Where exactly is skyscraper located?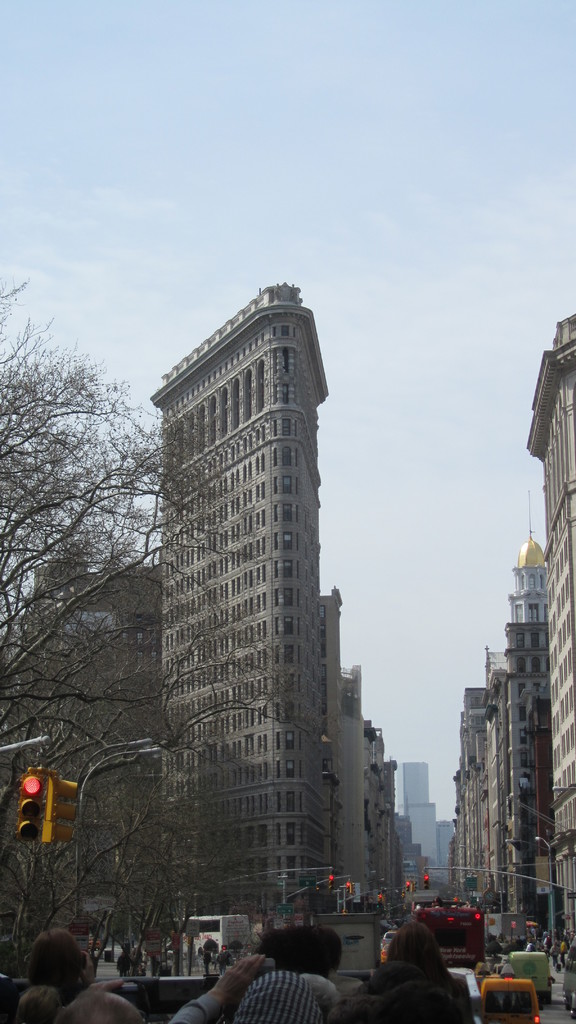
Its bounding box is <region>100, 241, 403, 961</region>.
